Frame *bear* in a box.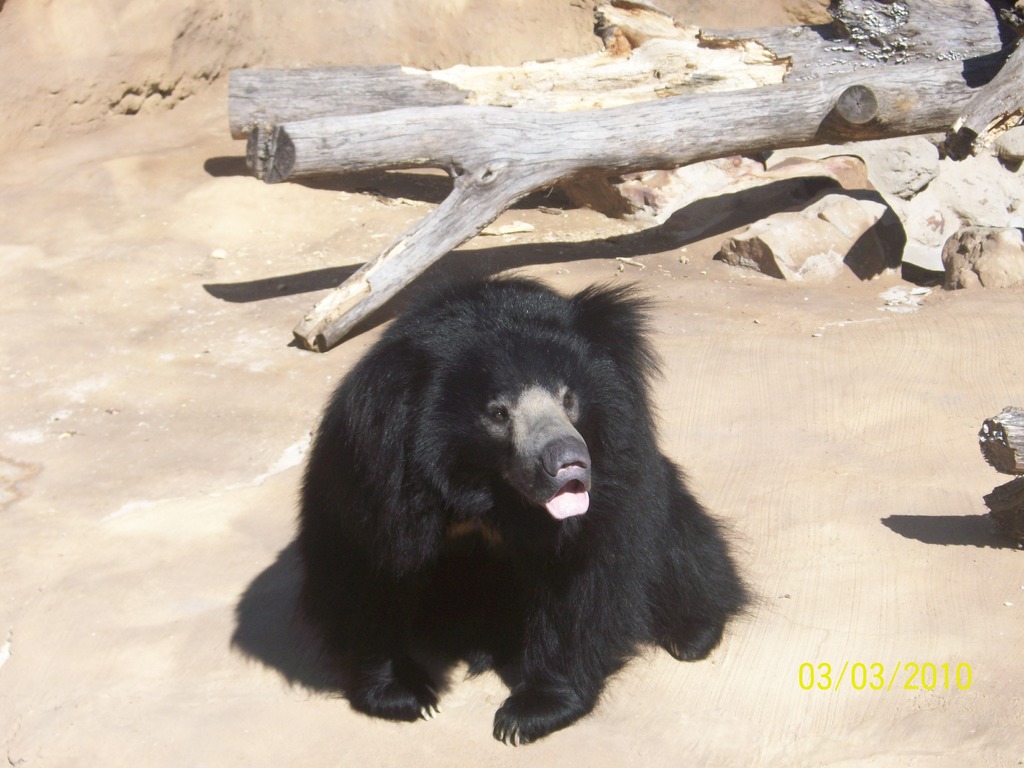
296,264,769,743.
